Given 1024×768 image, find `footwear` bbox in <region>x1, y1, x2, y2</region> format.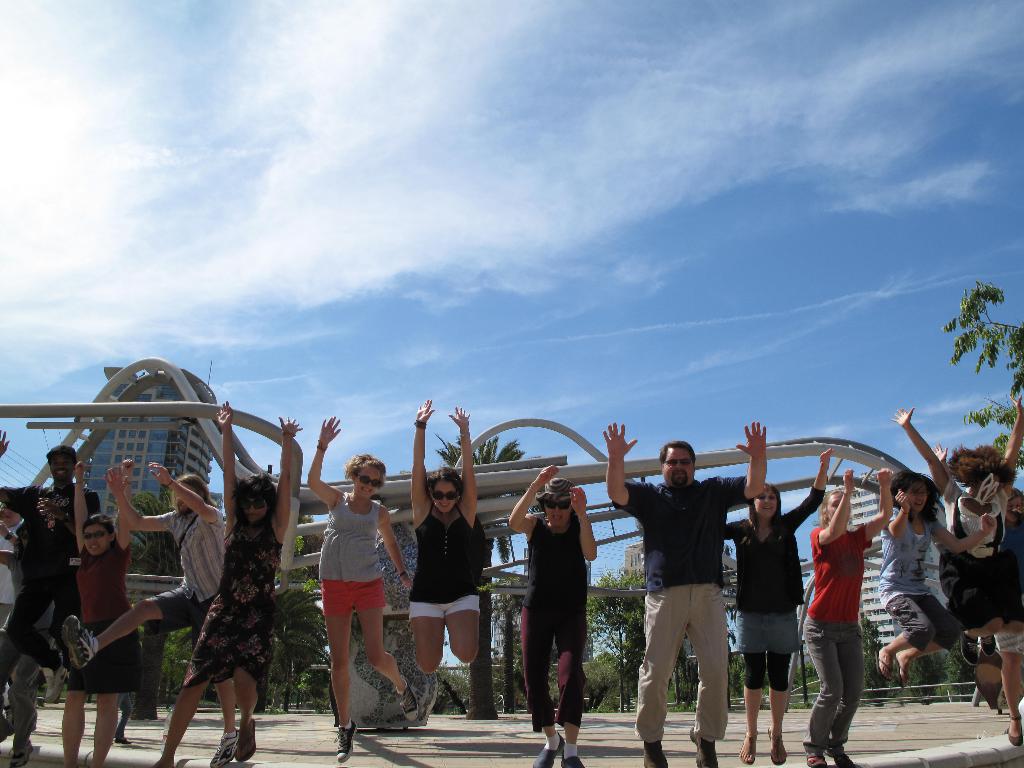
<region>533, 733, 561, 767</region>.
